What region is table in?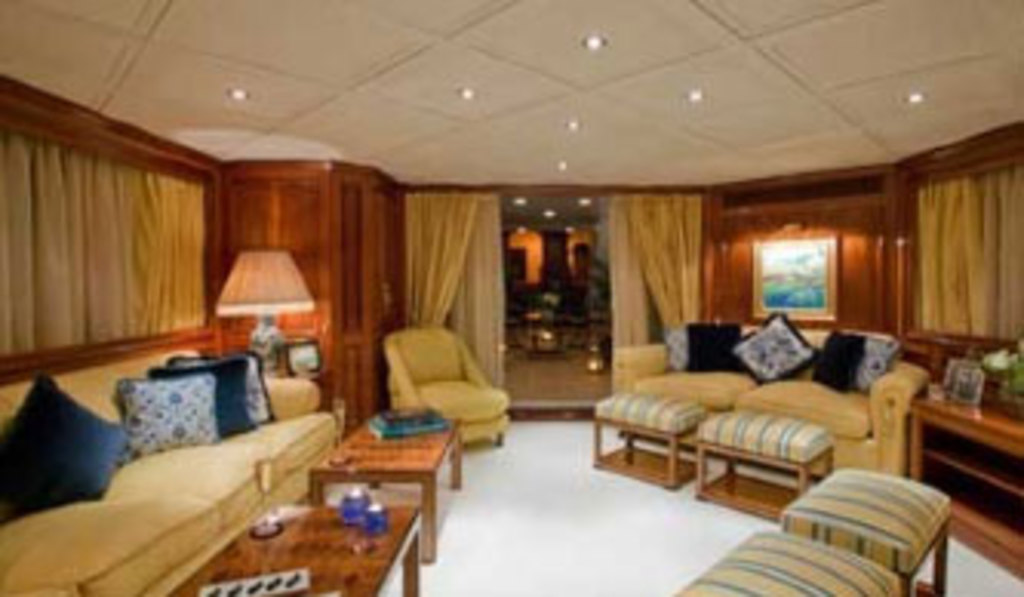
695,431,836,511.
